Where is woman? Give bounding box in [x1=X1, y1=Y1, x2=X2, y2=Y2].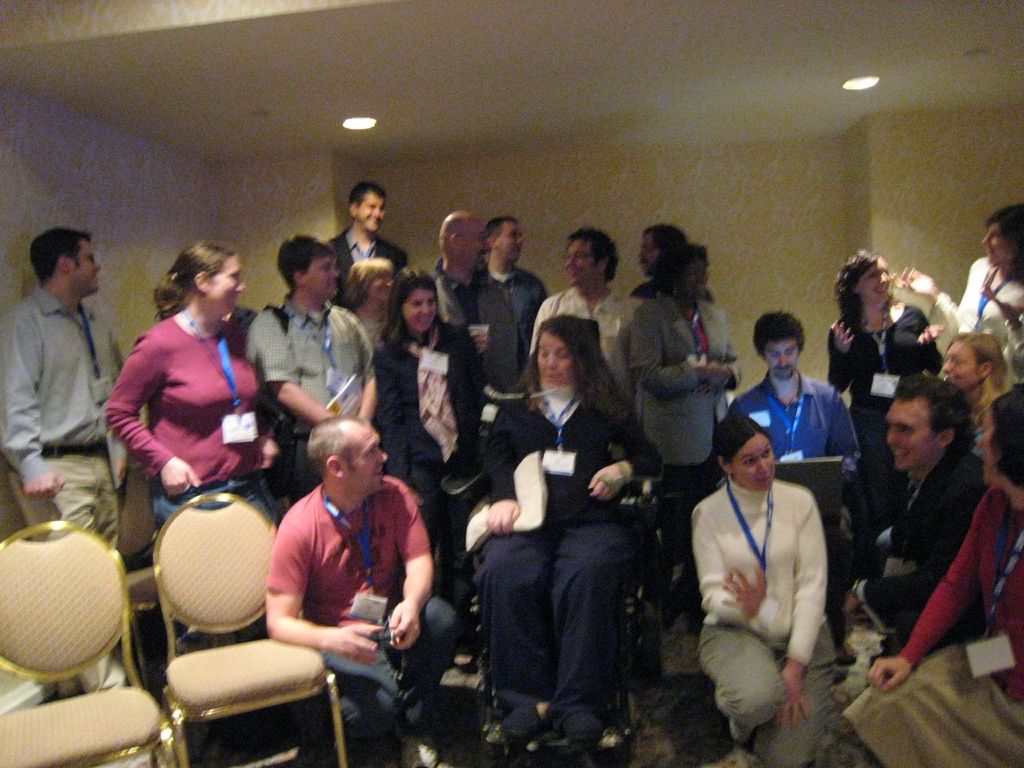
[x1=690, y1=414, x2=838, y2=767].
